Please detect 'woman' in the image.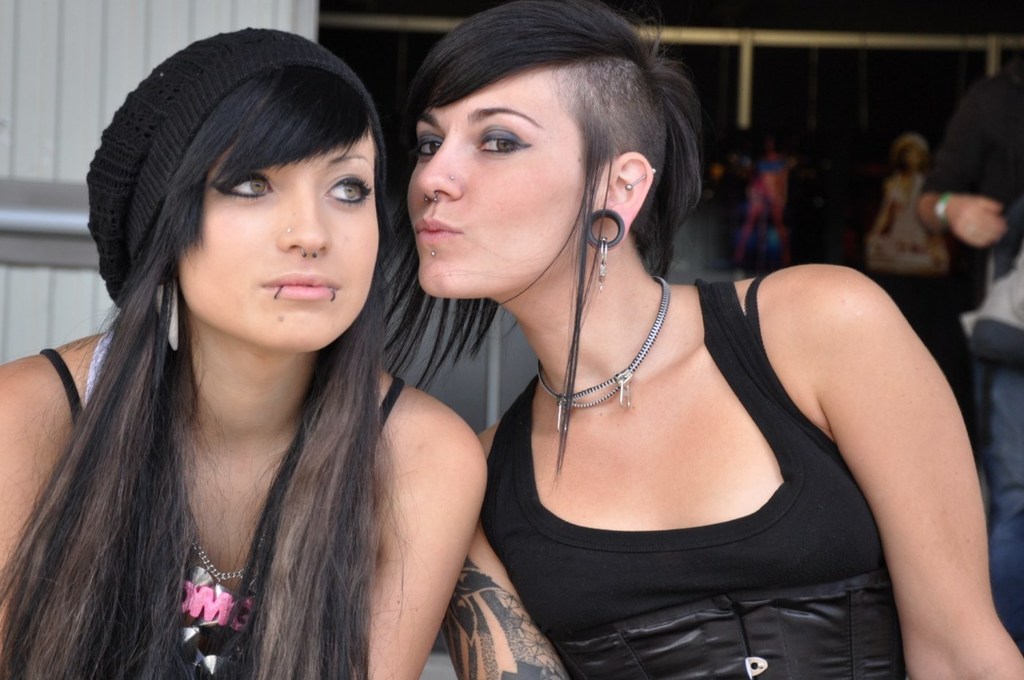
Rect(0, 27, 493, 679).
